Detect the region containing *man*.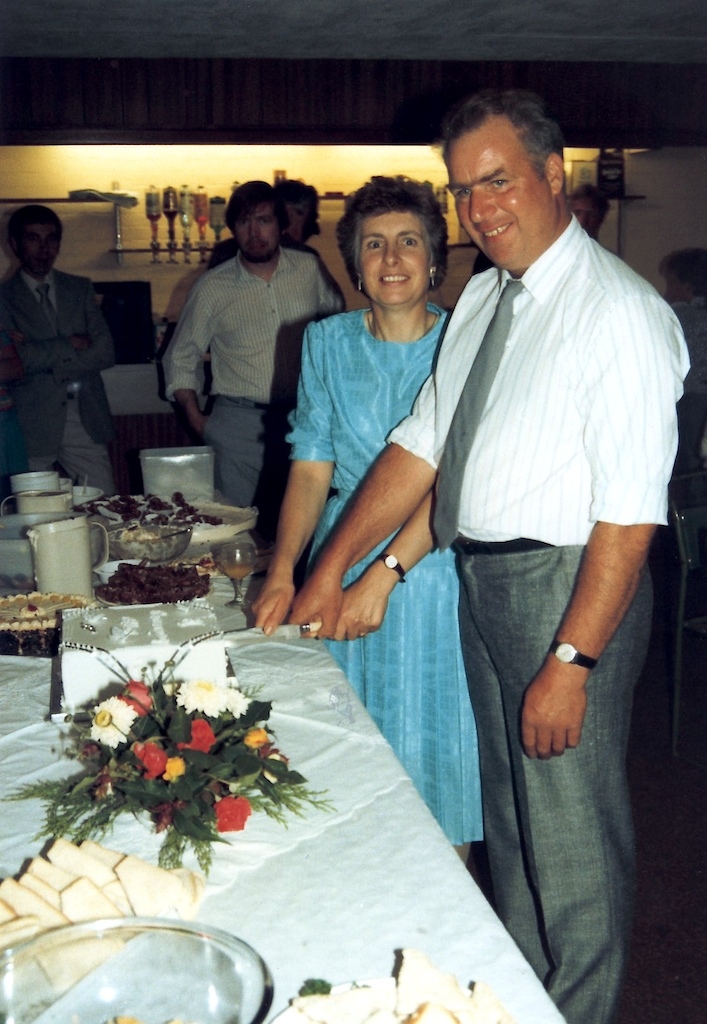
{"left": 0, "top": 201, "right": 128, "bottom": 504}.
